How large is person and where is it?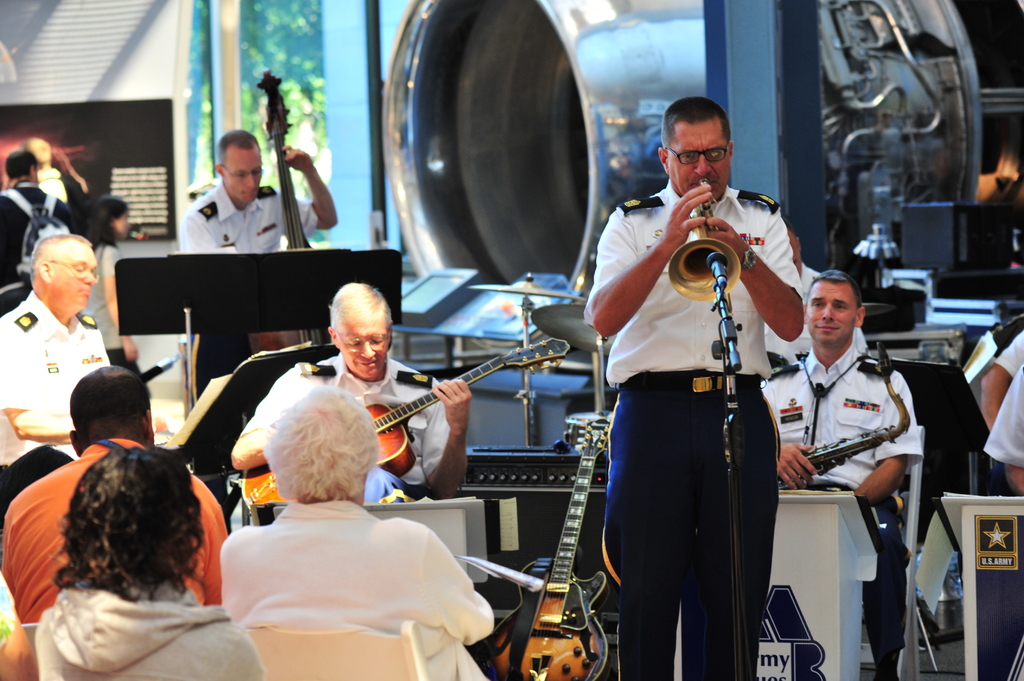
Bounding box: {"x1": 228, "y1": 280, "x2": 479, "y2": 490}.
